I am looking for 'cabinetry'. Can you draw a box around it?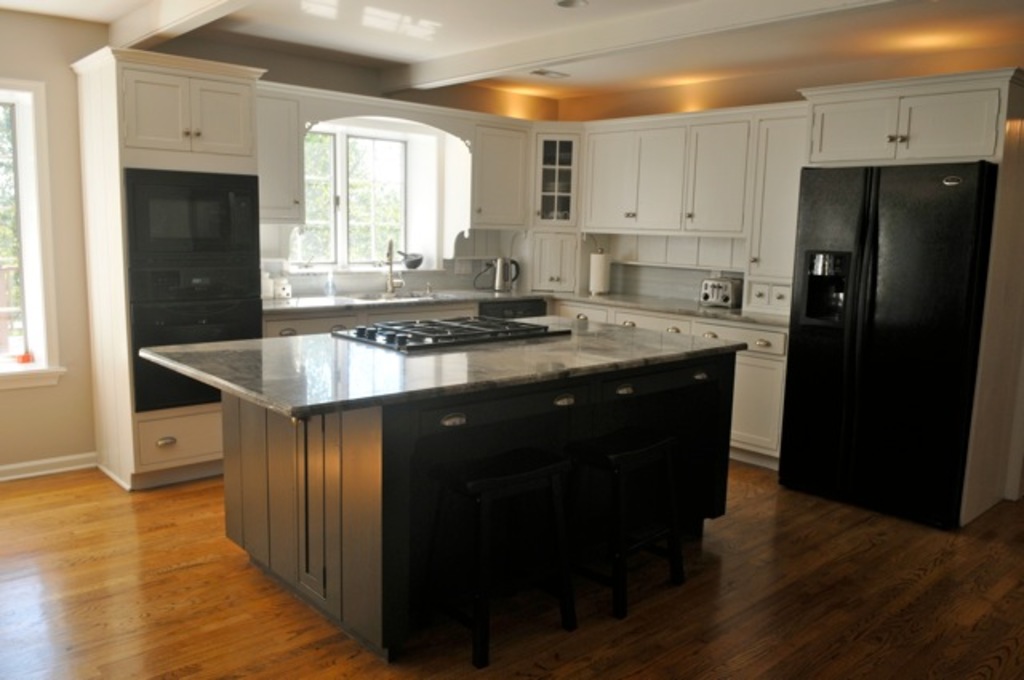
Sure, the bounding box is (734, 106, 816, 323).
